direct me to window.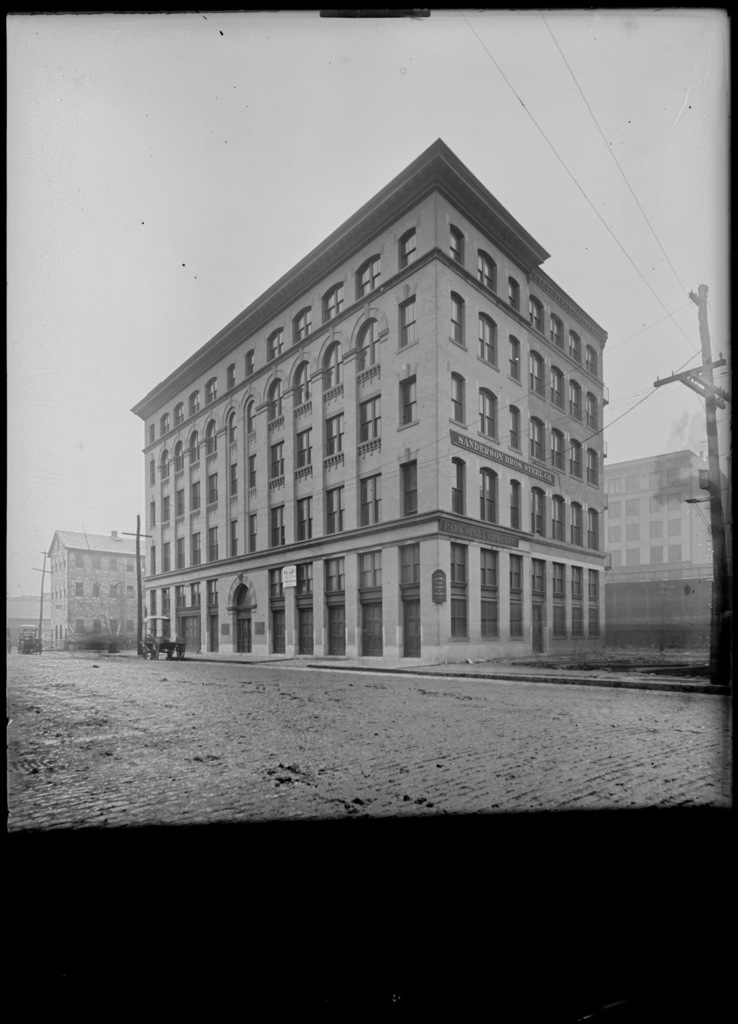
Direction: pyautogui.locateOnScreen(582, 392, 597, 429).
